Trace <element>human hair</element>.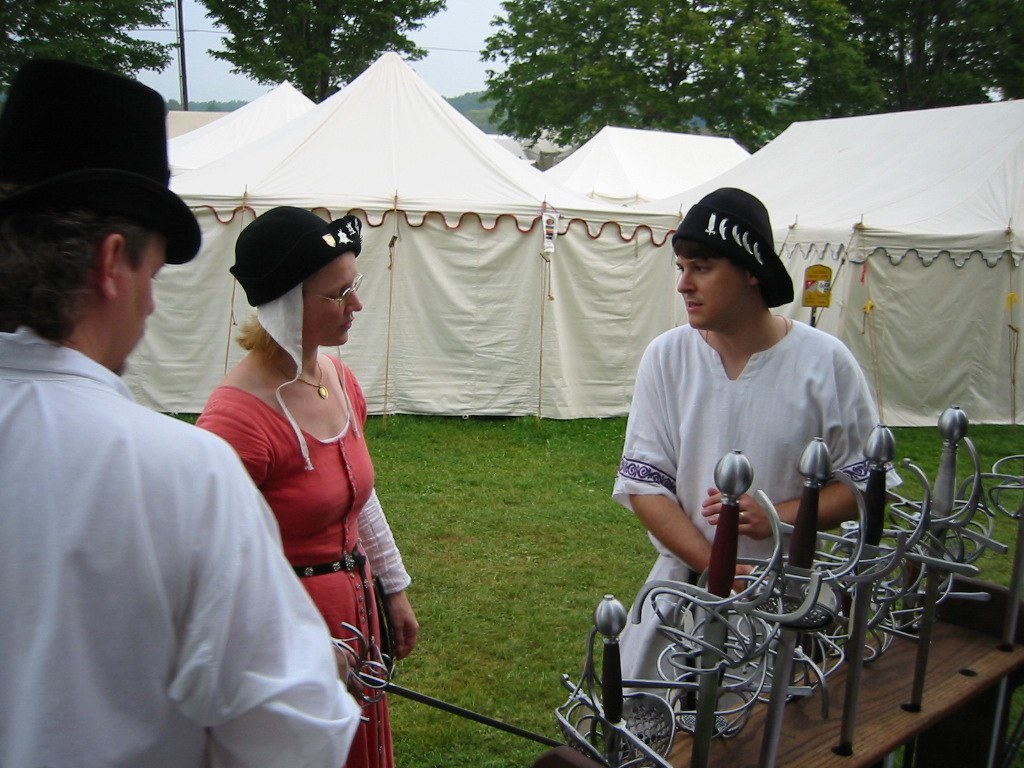
Traced to left=668, top=236, right=723, bottom=265.
